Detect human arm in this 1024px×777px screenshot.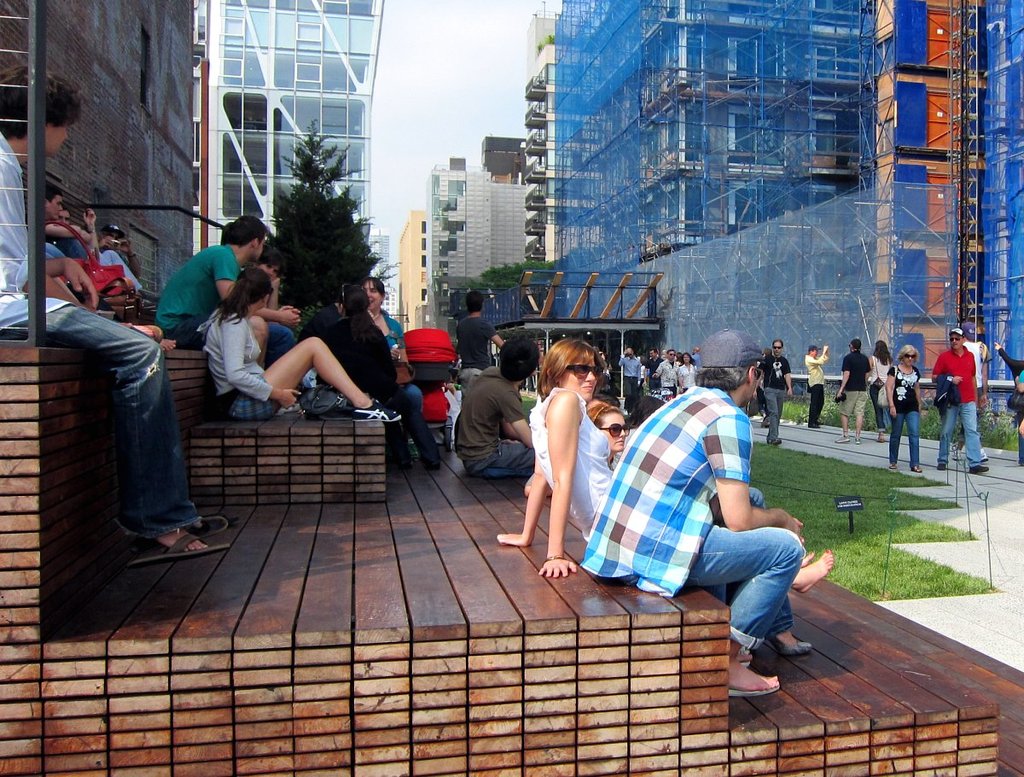
Detection: [41,253,103,313].
